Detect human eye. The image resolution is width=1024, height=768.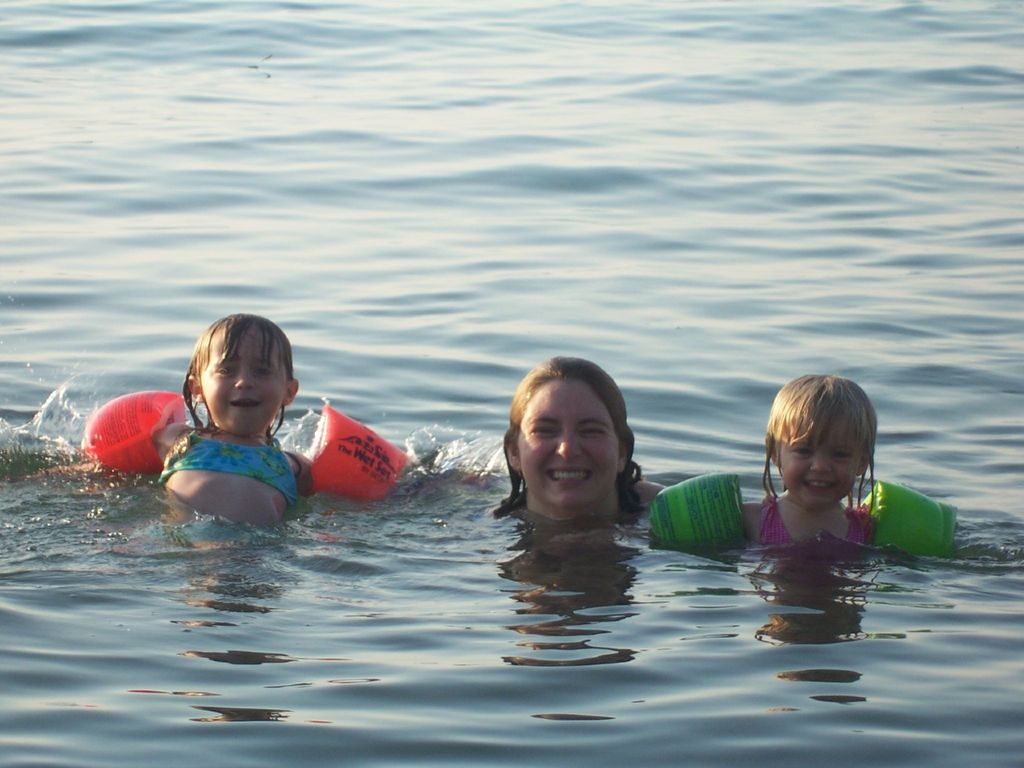
253/364/274/379.
